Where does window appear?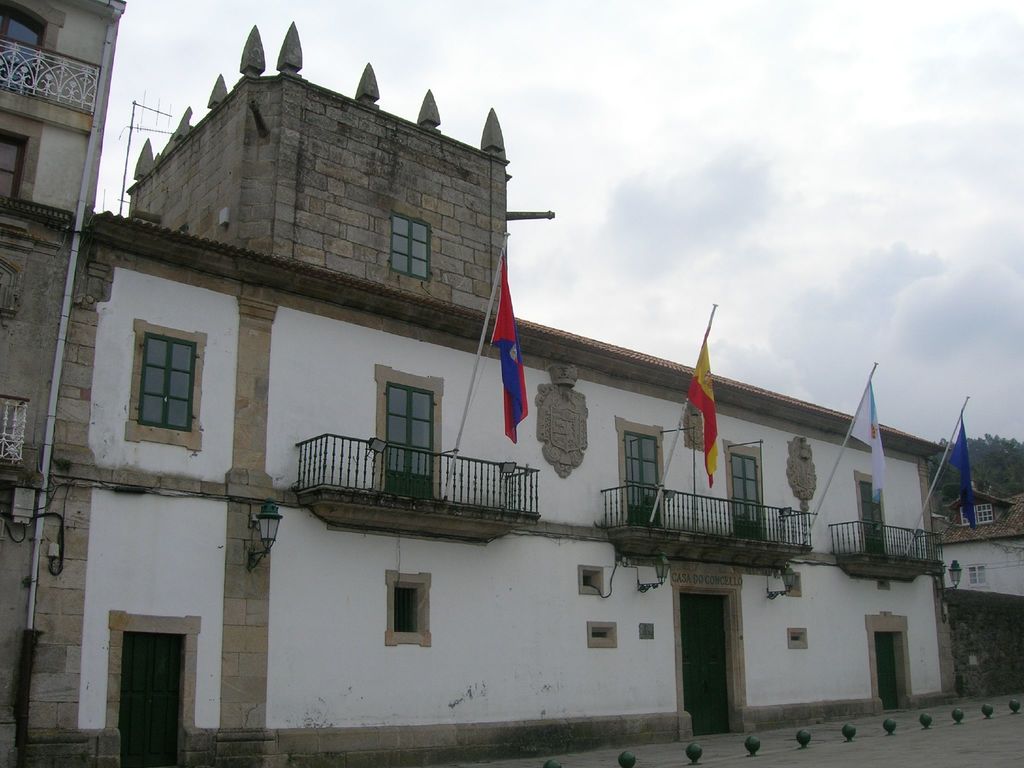
Appears at {"x1": 393, "y1": 212, "x2": 429, "y2": 280}.
